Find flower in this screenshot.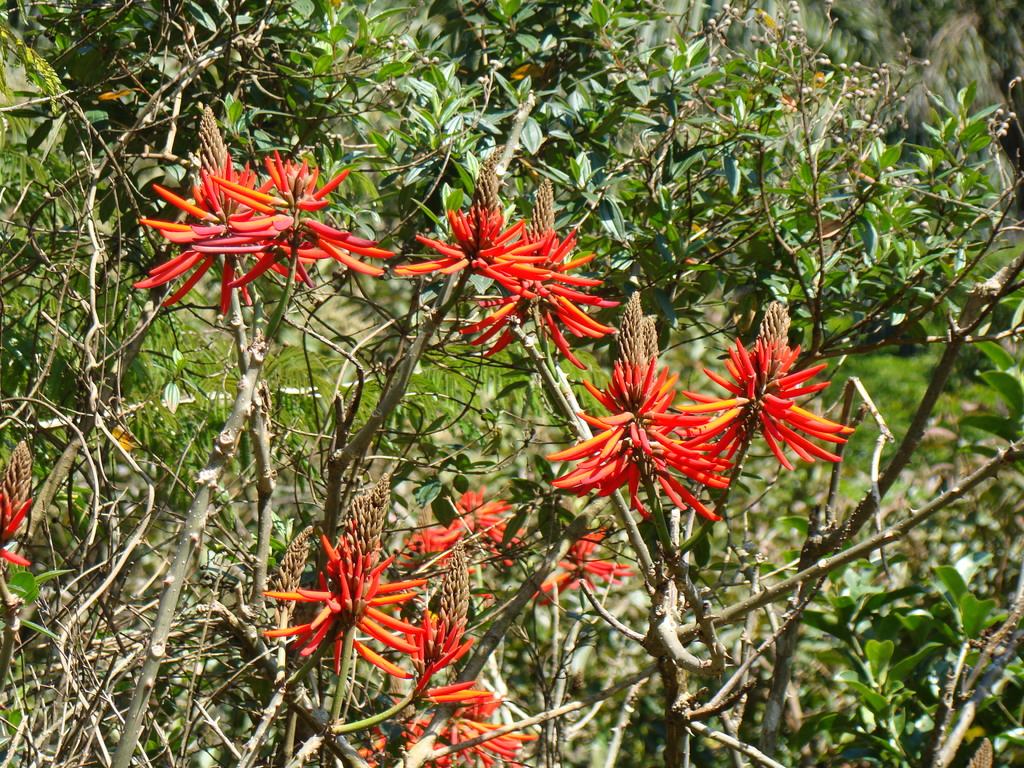
The bounding box for flower is BBox(706, 317, 842, 476).
